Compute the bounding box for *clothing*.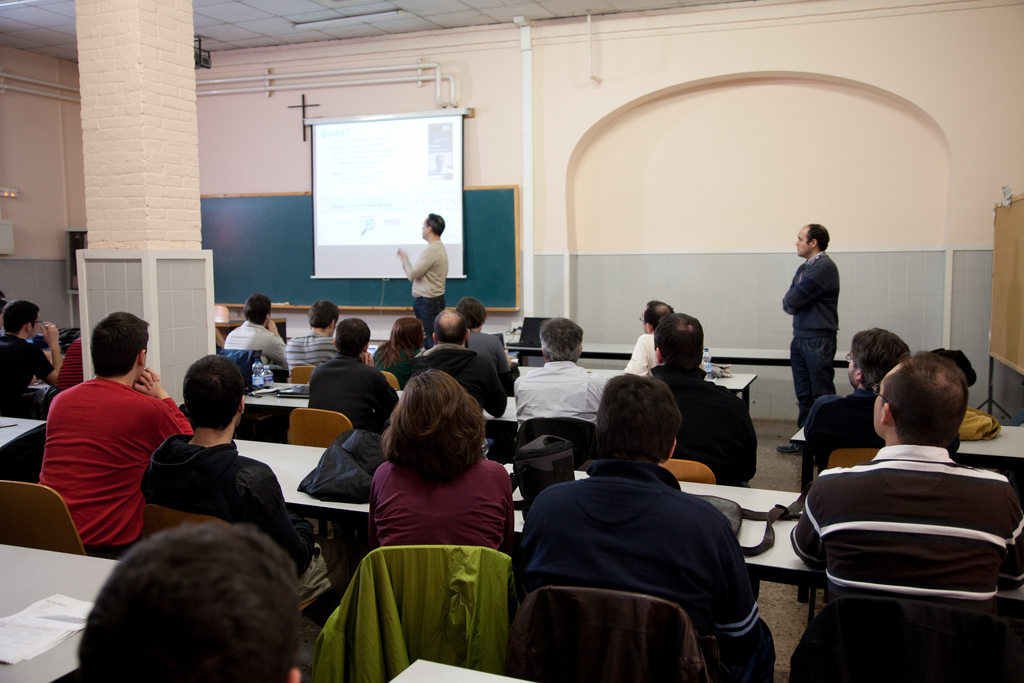
(460, 325, 507, 386).
